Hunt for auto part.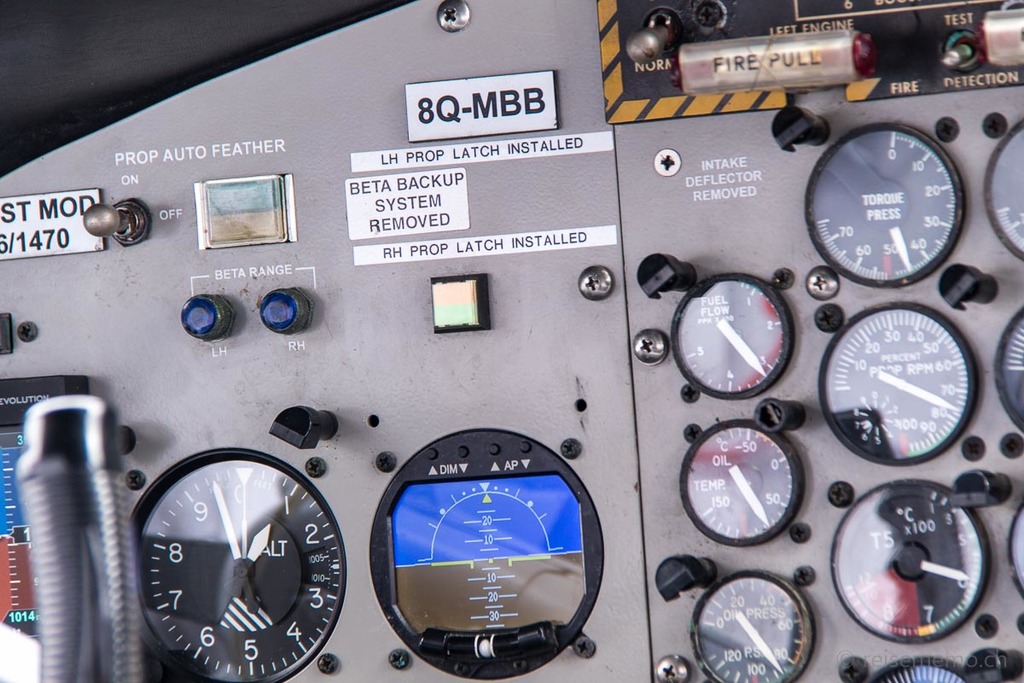
Hunted down at {"x1": 380, "y1": 426, "x2": 606, "y2": 680}.
